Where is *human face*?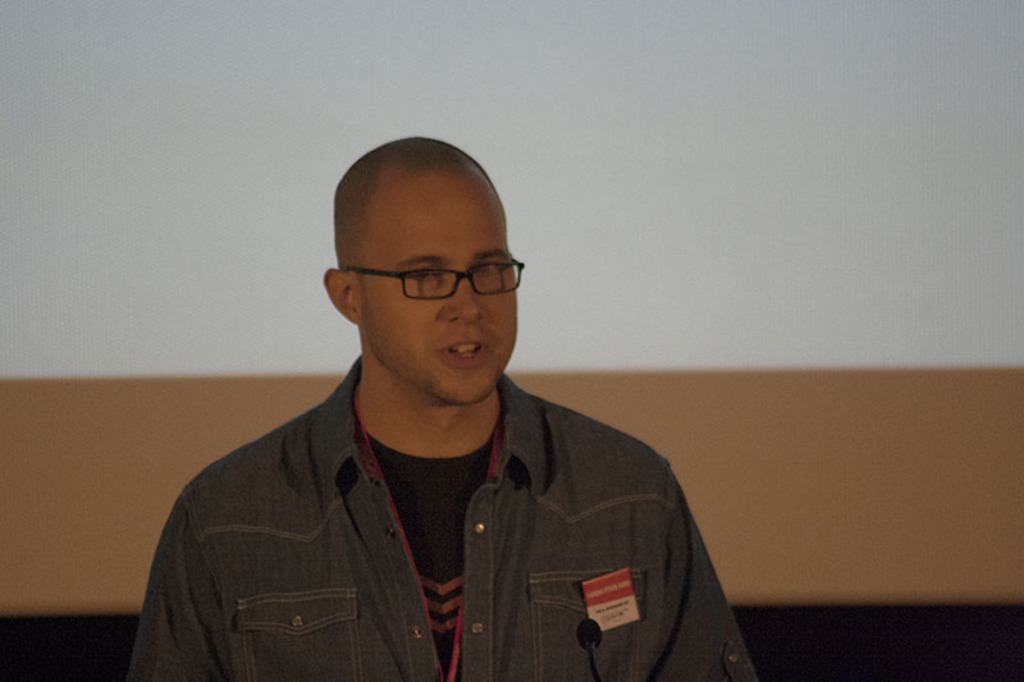
358,184,518,403.
